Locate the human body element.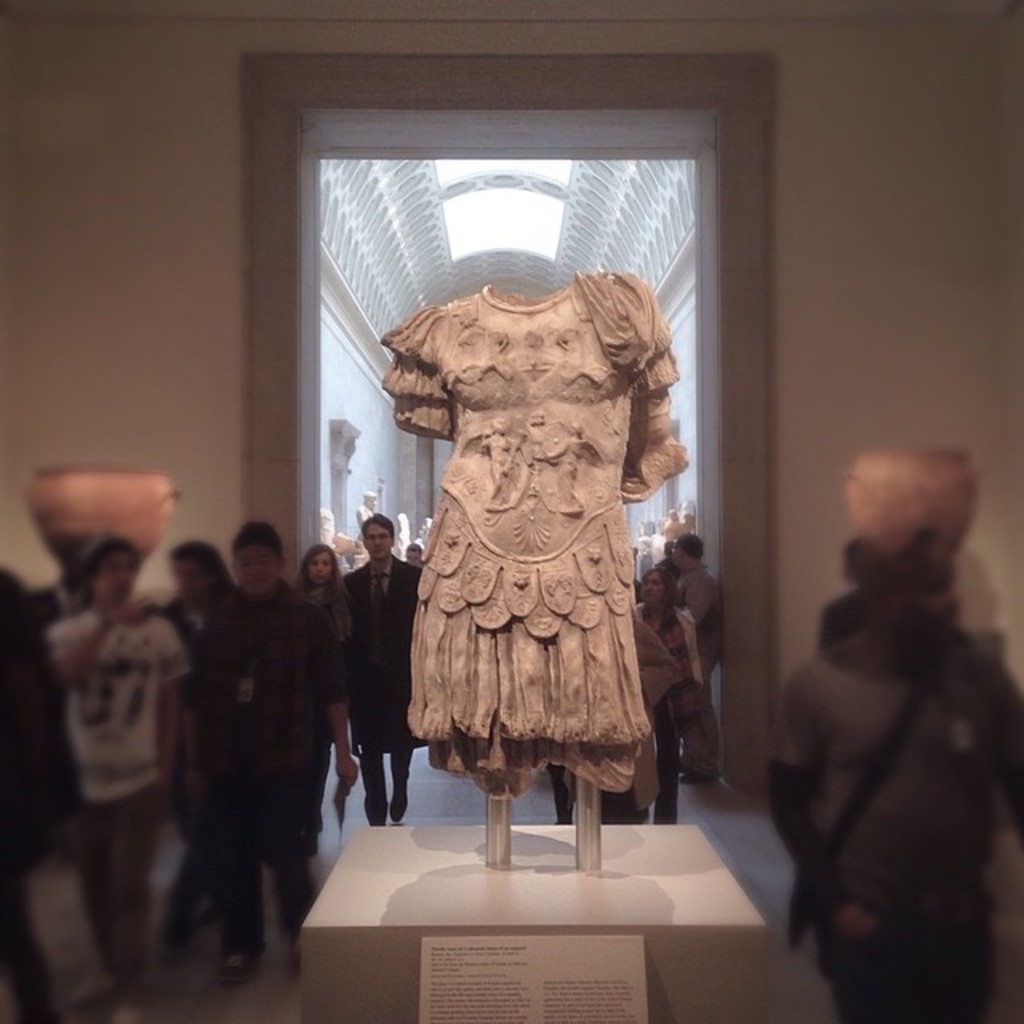
Element bbox: bbox(667, 534, 722, 781).
